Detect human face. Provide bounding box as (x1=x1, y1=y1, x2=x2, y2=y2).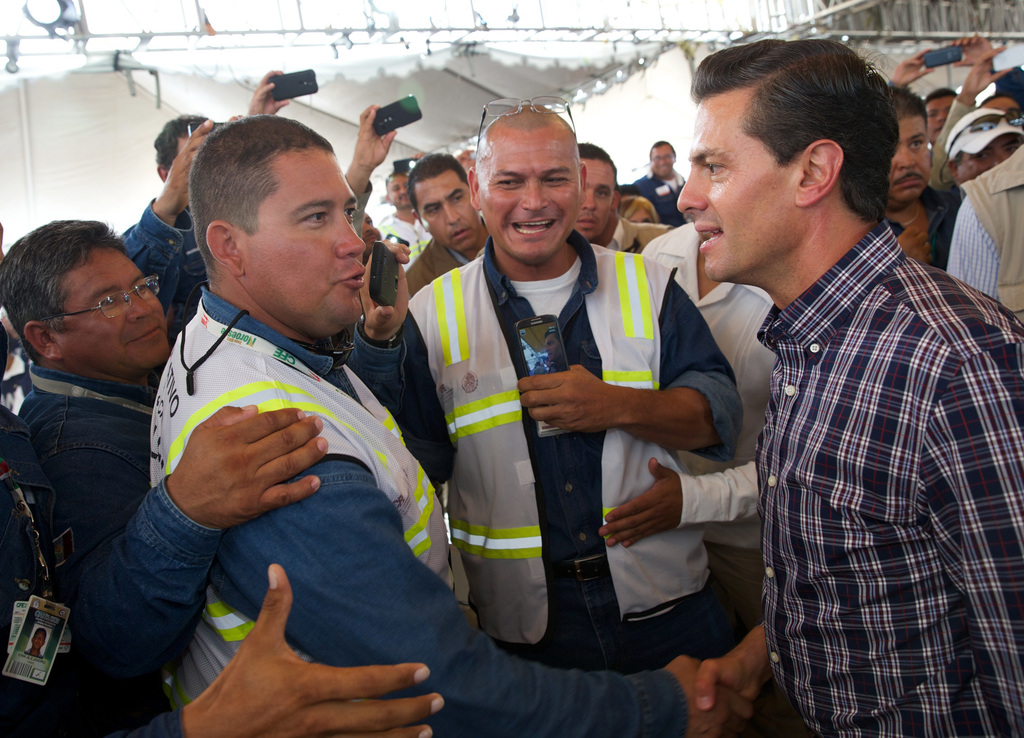
(x1=876, y1=107, x2=932, y2=206).
